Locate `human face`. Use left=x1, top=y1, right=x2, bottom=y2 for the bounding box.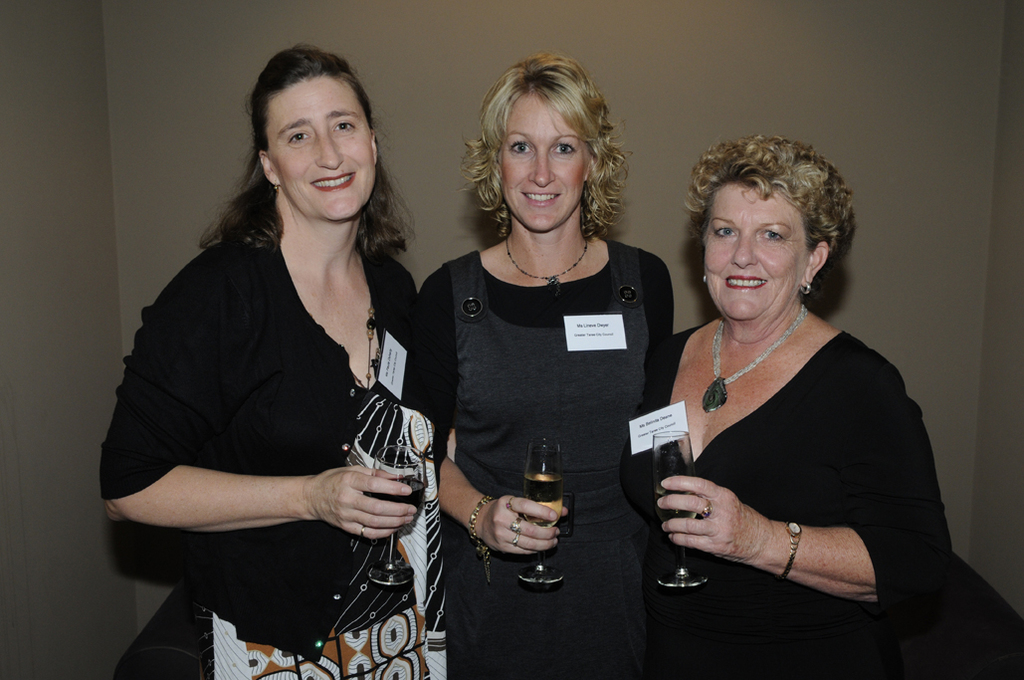
left=702, top=177, right=808, bottom=319.
